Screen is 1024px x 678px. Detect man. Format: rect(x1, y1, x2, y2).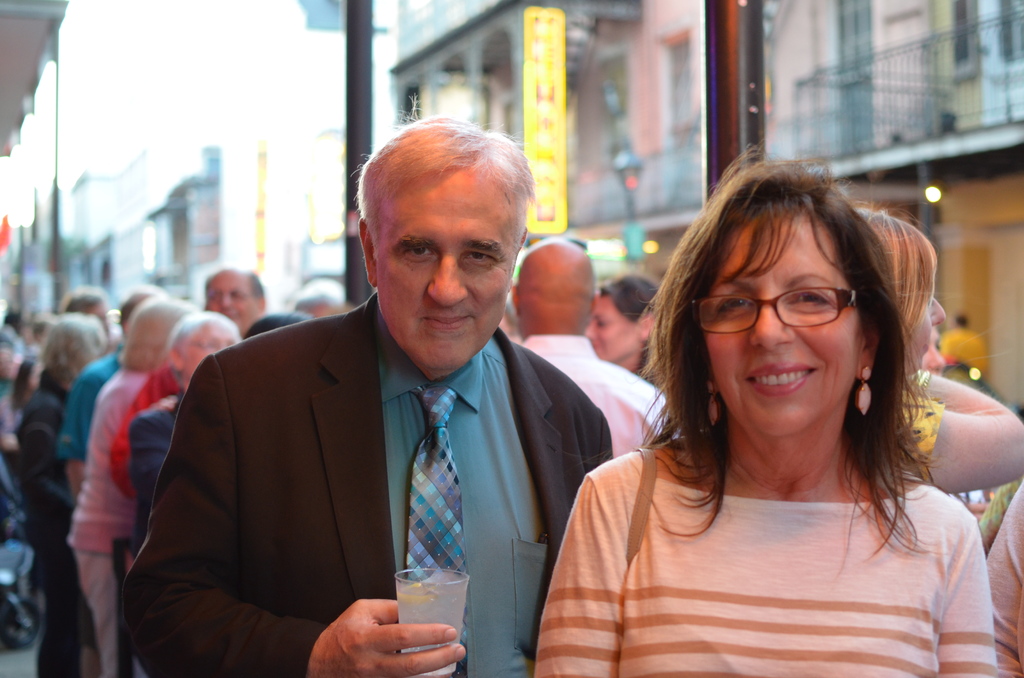
rect(132, 143, 648, 663).
